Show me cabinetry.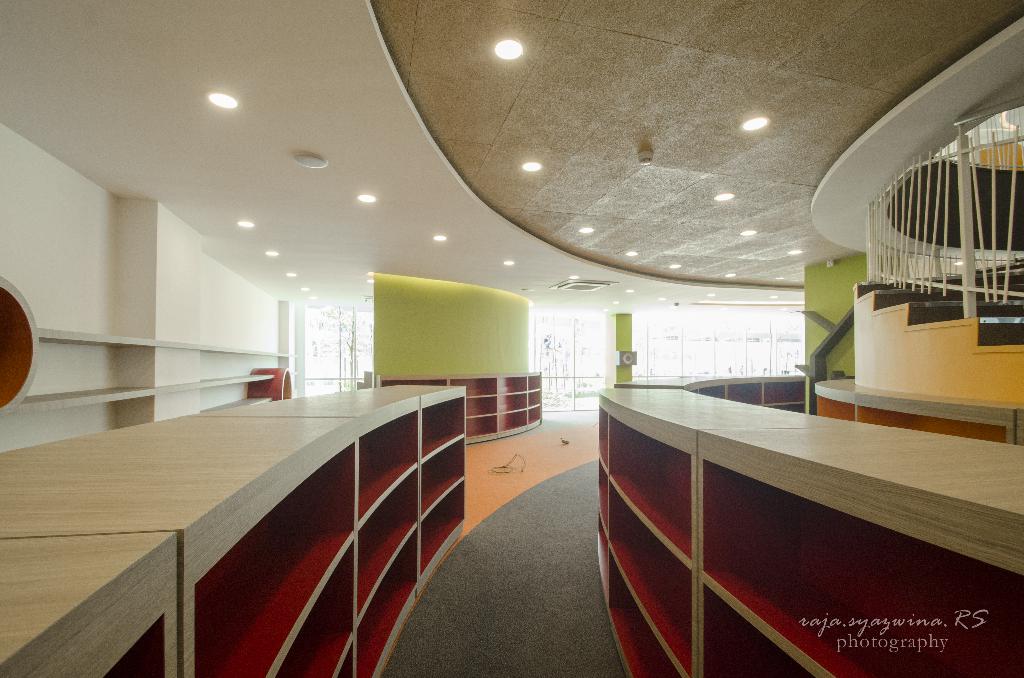
cabinetry is here: <box>598,388,1023,677</box>.
